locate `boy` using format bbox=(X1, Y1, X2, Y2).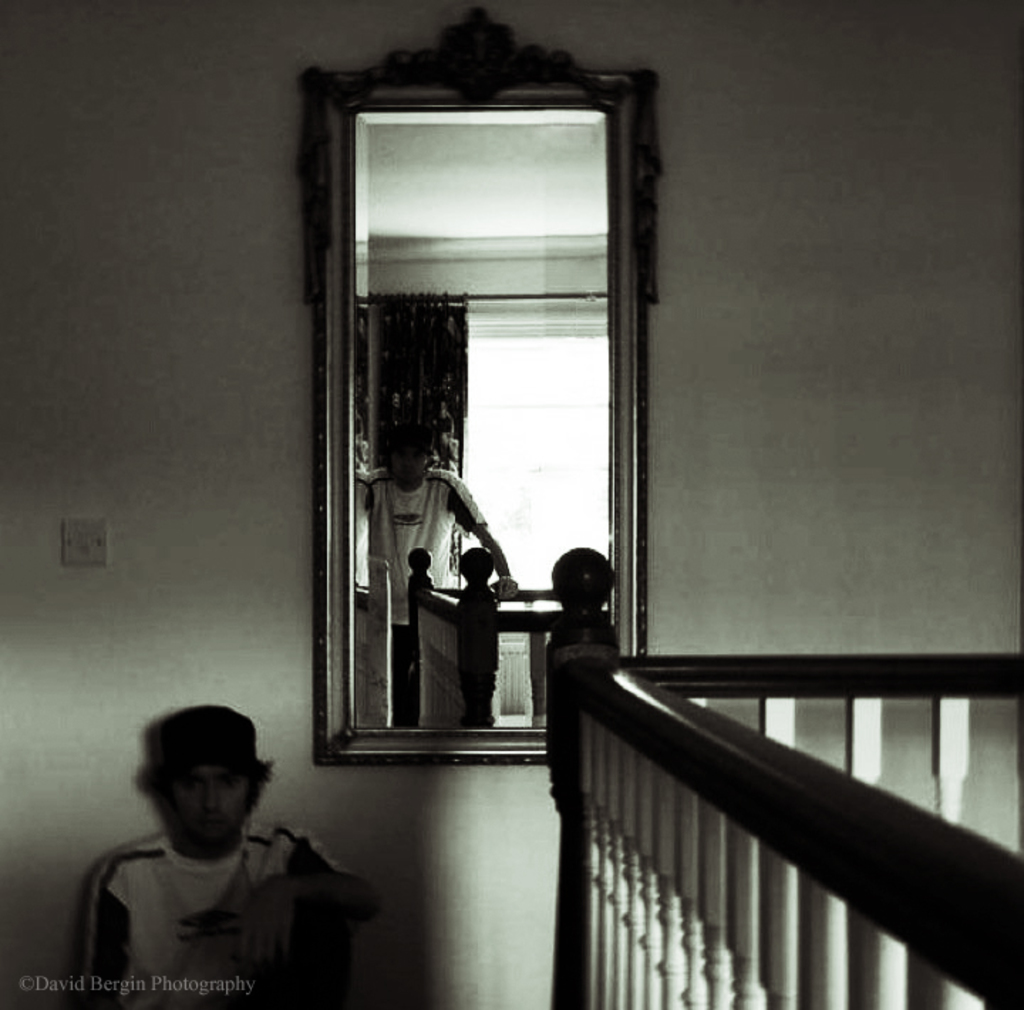
bbox=(41, 697, 377, 987).
